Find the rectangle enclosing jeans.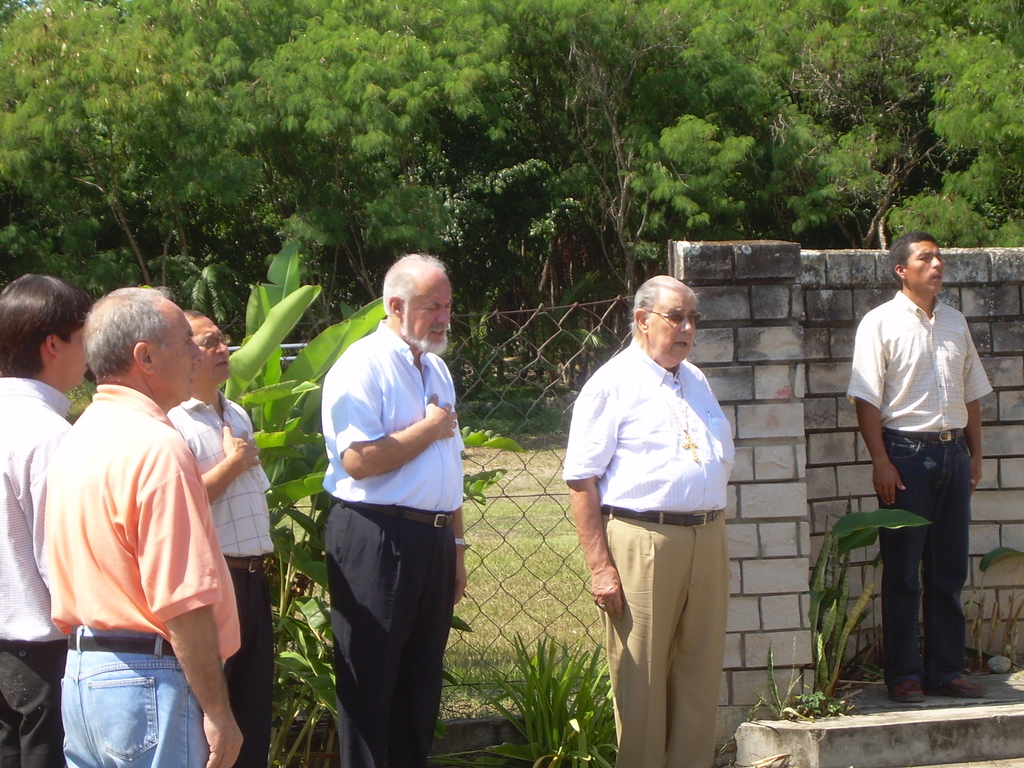
[left=878, top=430, right=973, bottom=692].
